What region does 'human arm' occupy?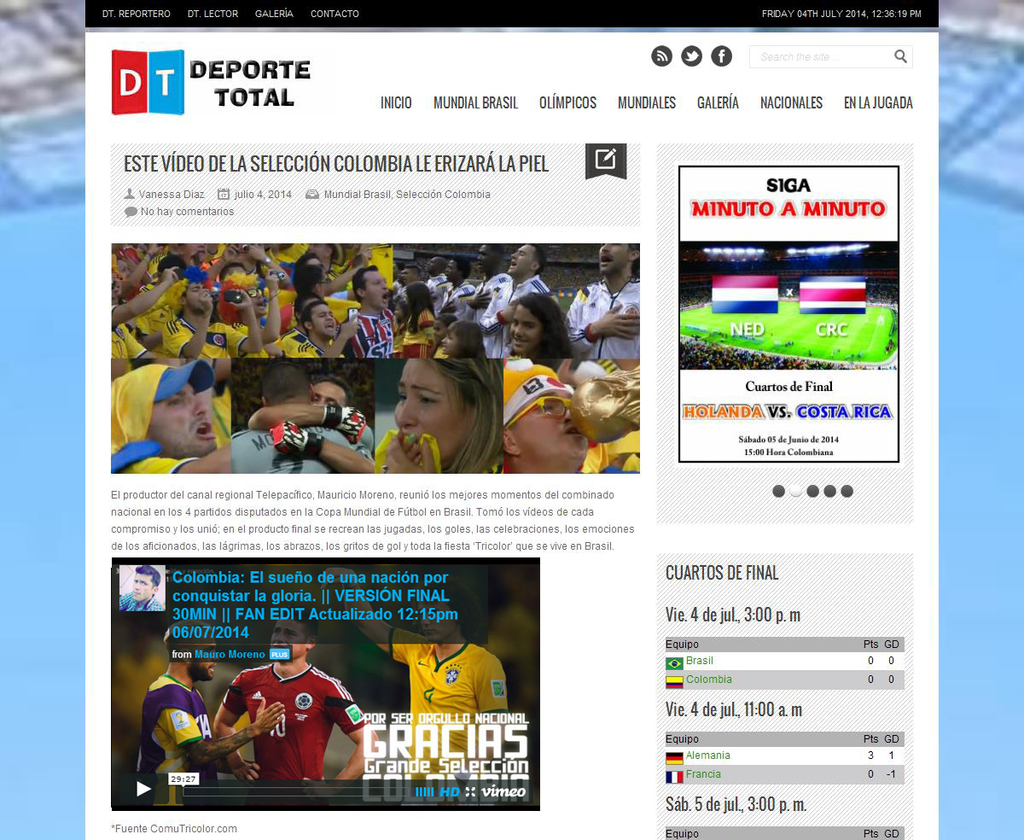
x1=225 y1=286 x2=259 y2=356.
